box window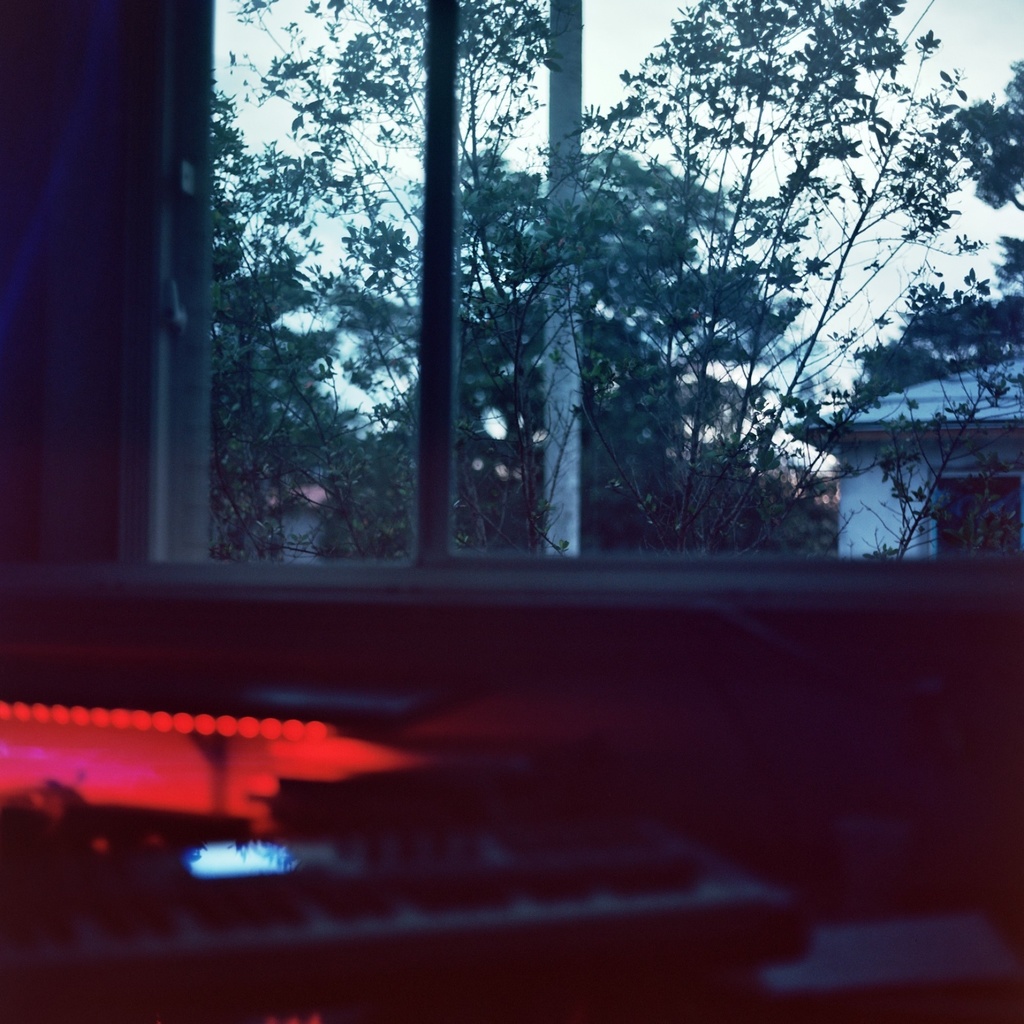
Rect(68, 27, 1006, 749)
